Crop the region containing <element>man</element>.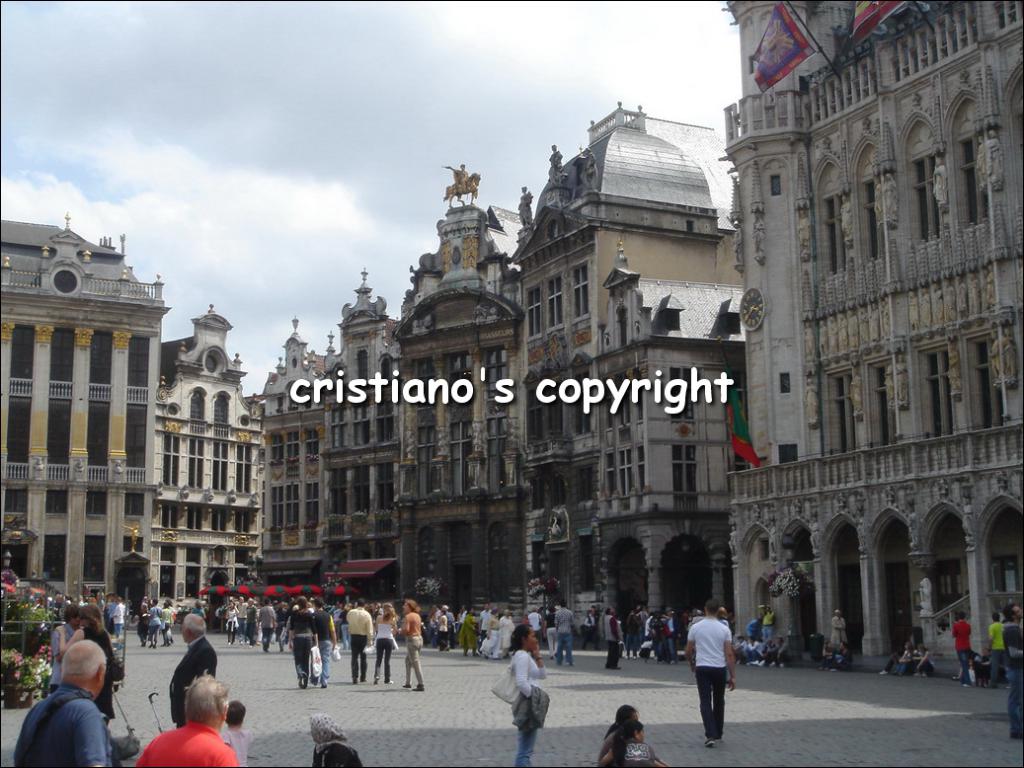
Crop region: bbox=[333, 599, 382, 683].
